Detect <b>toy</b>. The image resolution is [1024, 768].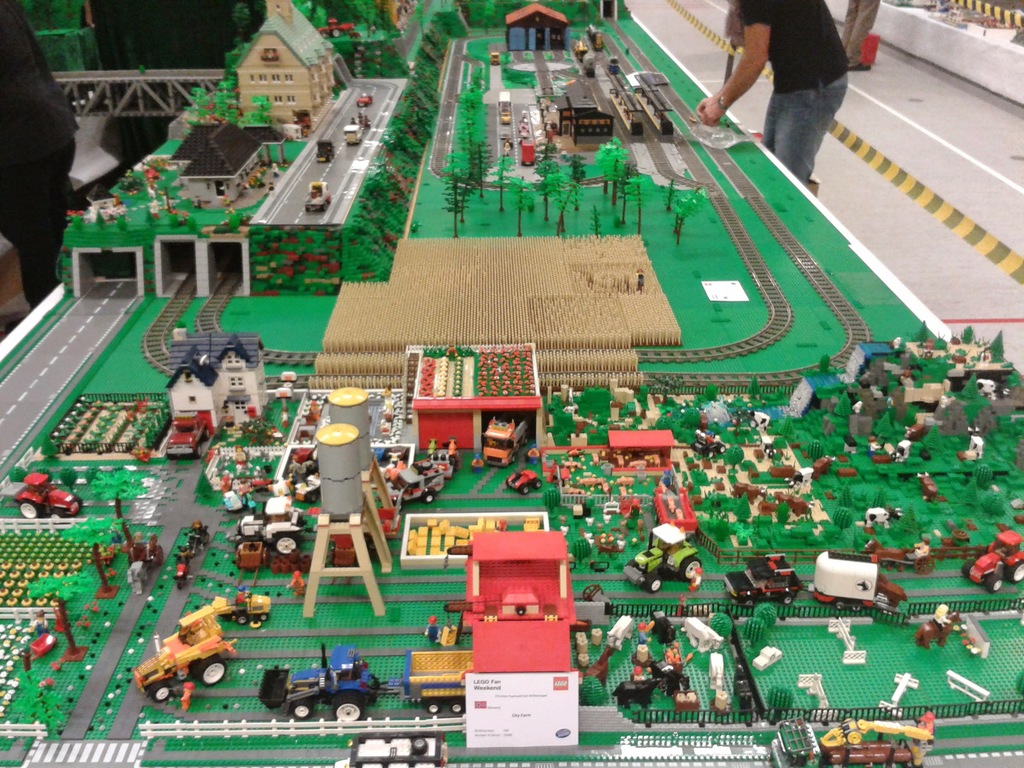
{"x1": 231, "y1": 3, "x2": 342, "y2": 134}.
